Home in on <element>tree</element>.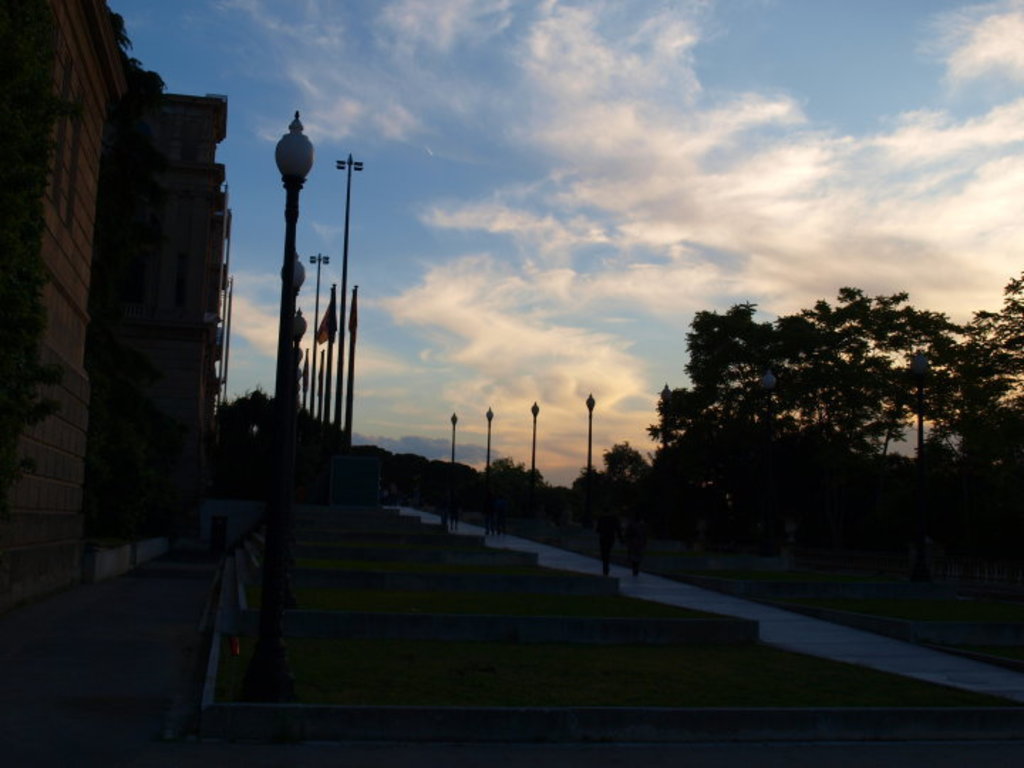
Homed in at [x1=212, y1=387, x2=385, y2=496].
